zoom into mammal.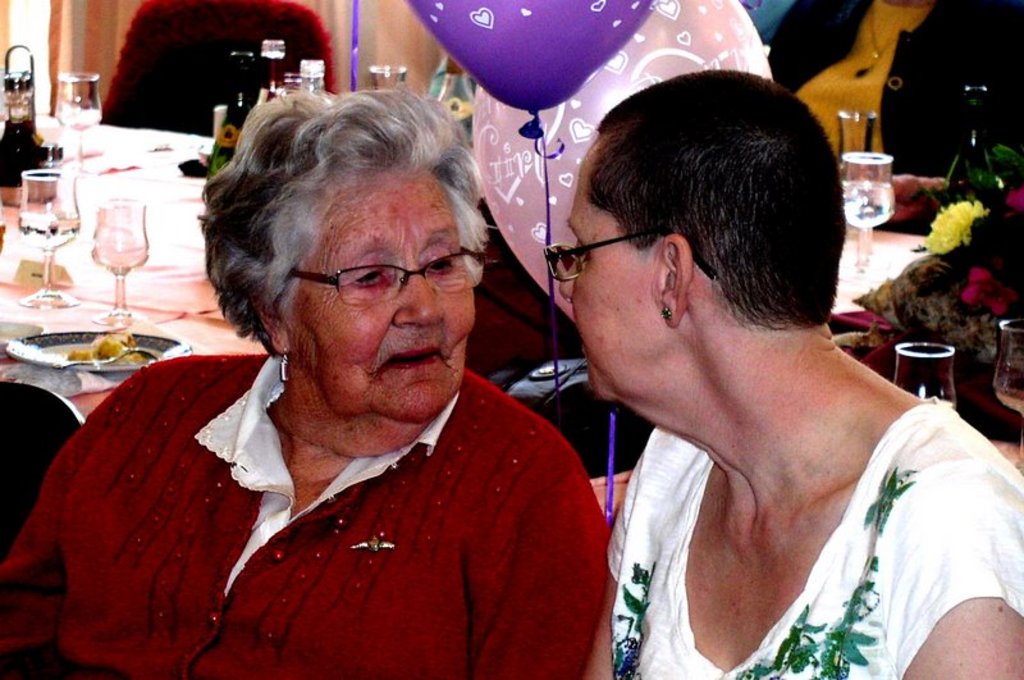
Zoom target: detection(0, 87, 603, 679).
